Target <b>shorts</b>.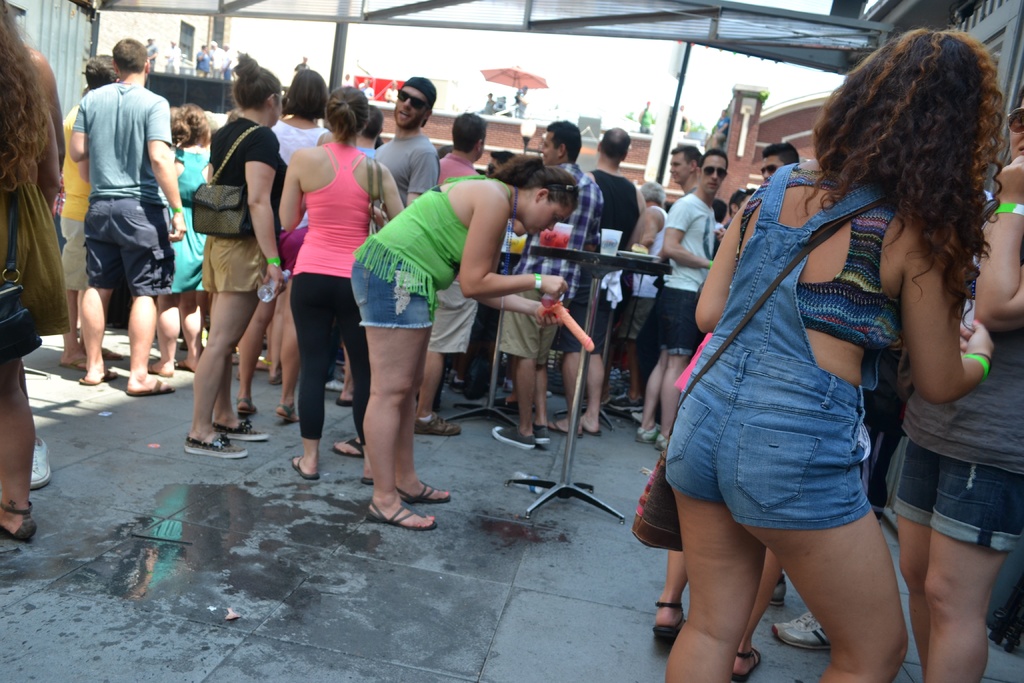
Target region: bbox=[495, 287, 561, 366].
